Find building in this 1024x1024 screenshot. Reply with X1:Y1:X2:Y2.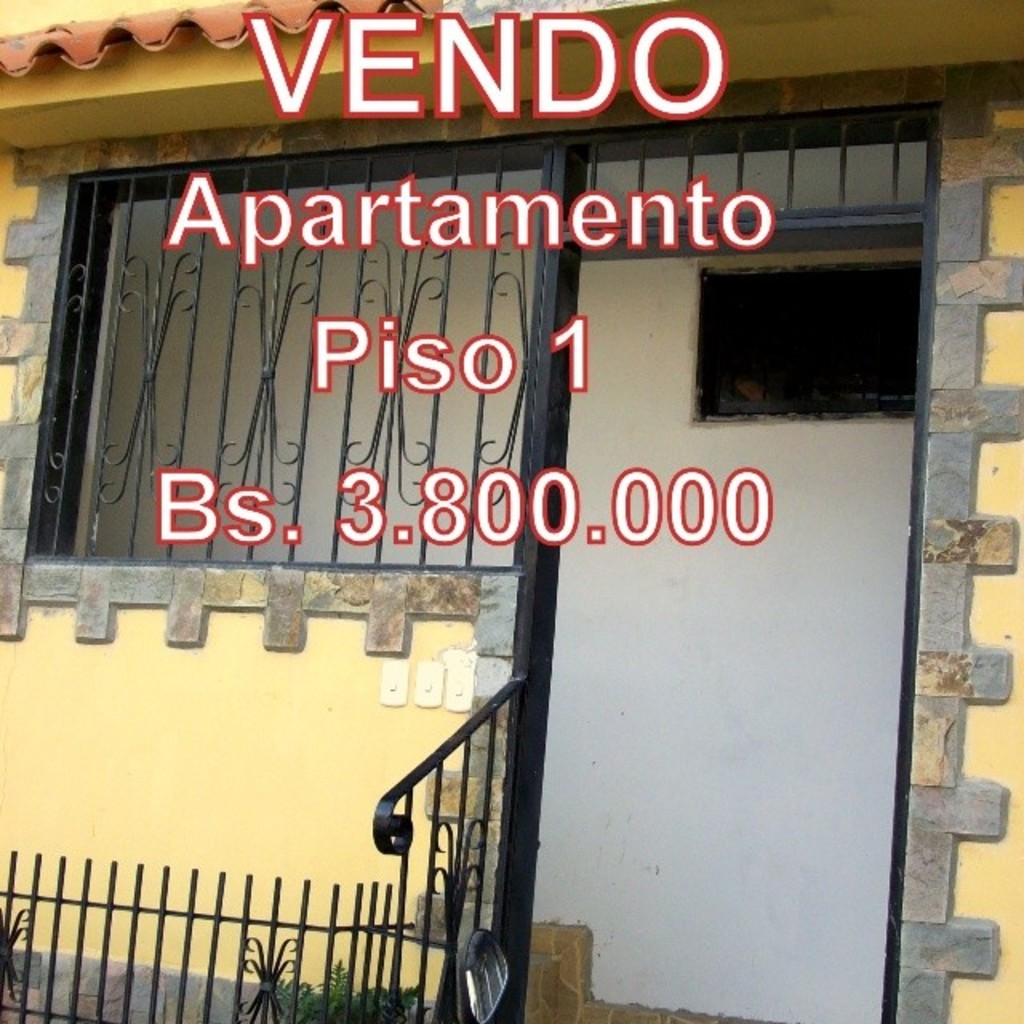
0:0:1022:1022.
